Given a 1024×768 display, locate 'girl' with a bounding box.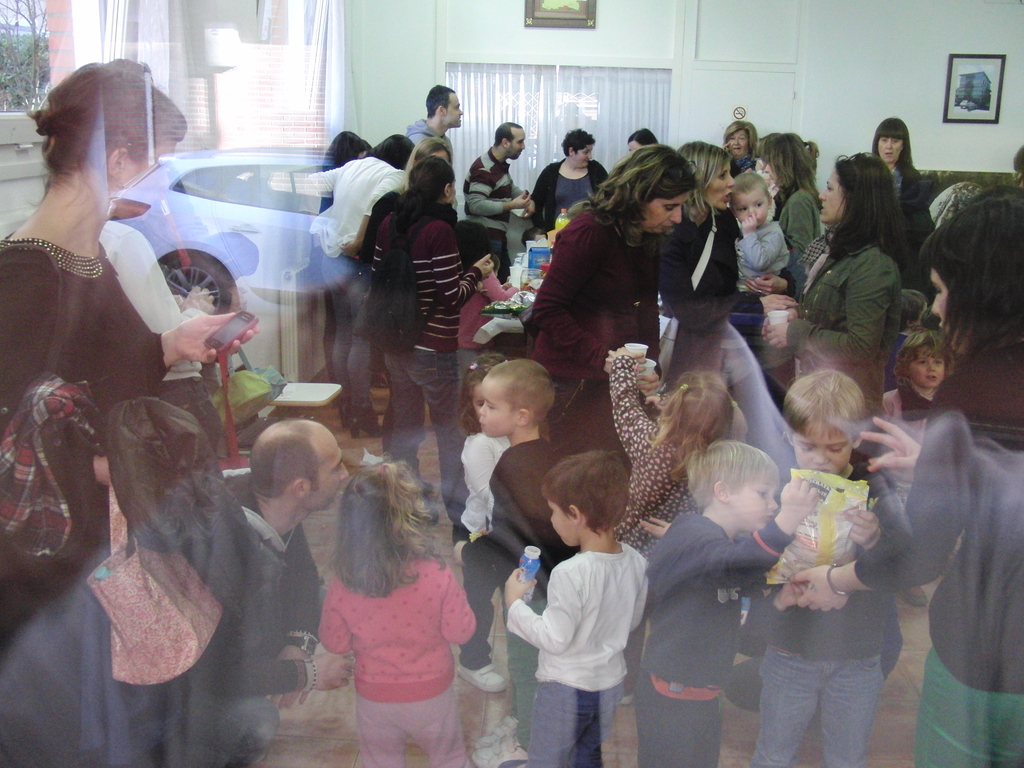
Located: {"x1": 317, "y1": 458, "x2": 477, "y2": 767}.
